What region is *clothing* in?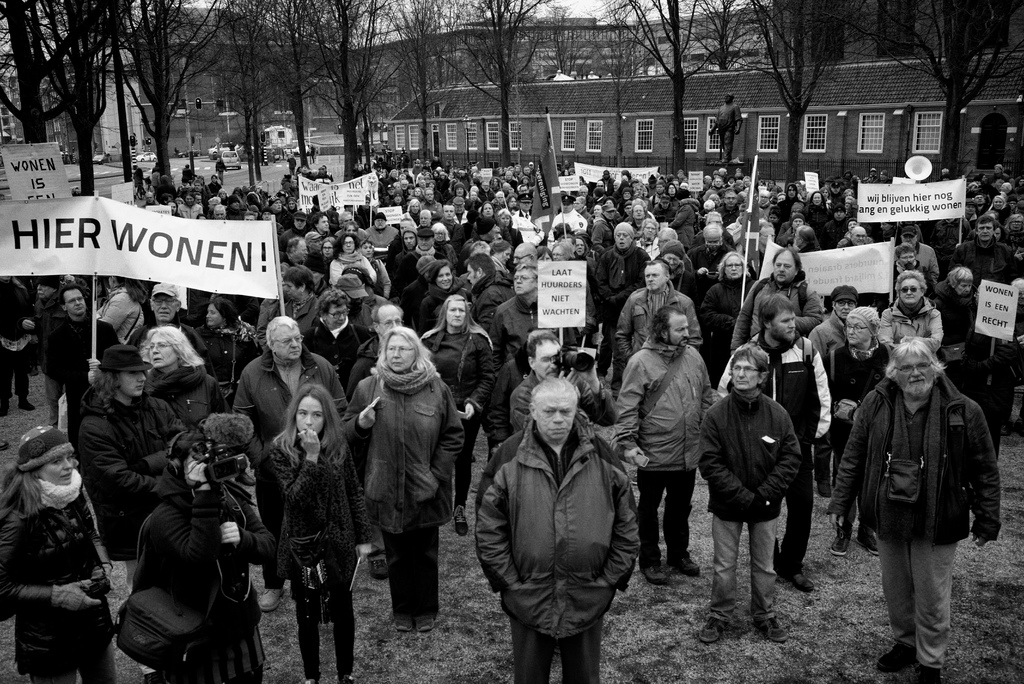
pyautogui.locateOnScreen(403, 277, 428, 308).
